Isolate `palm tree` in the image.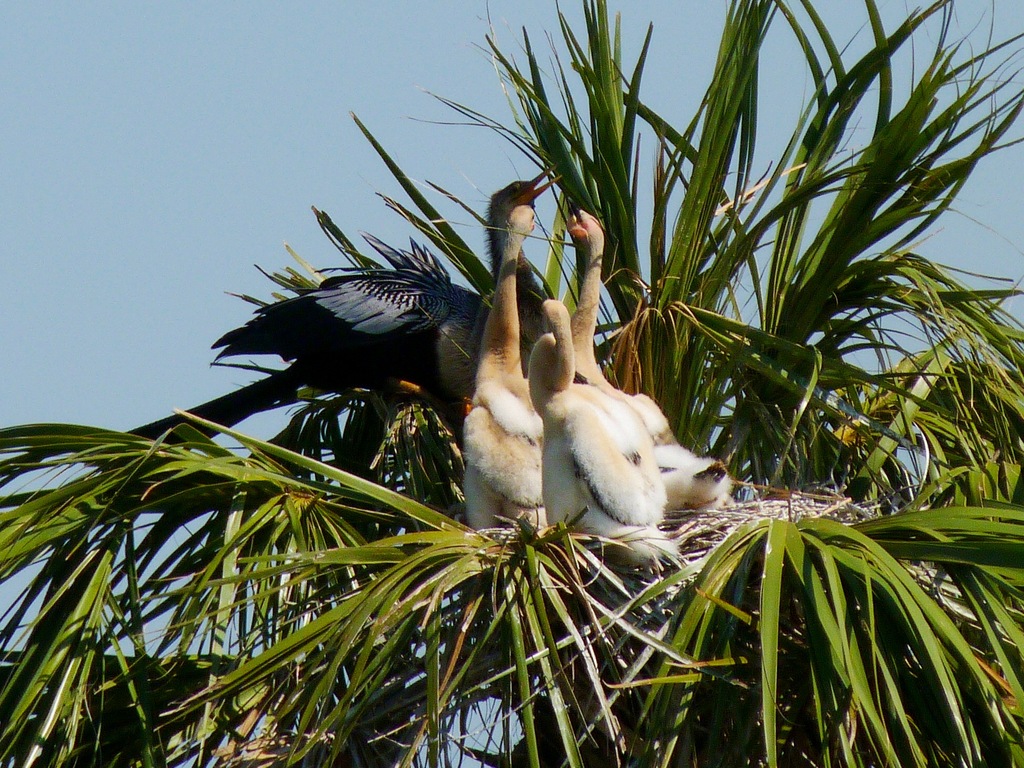
Isolated region: locate(0, 0, 1023, 767).
